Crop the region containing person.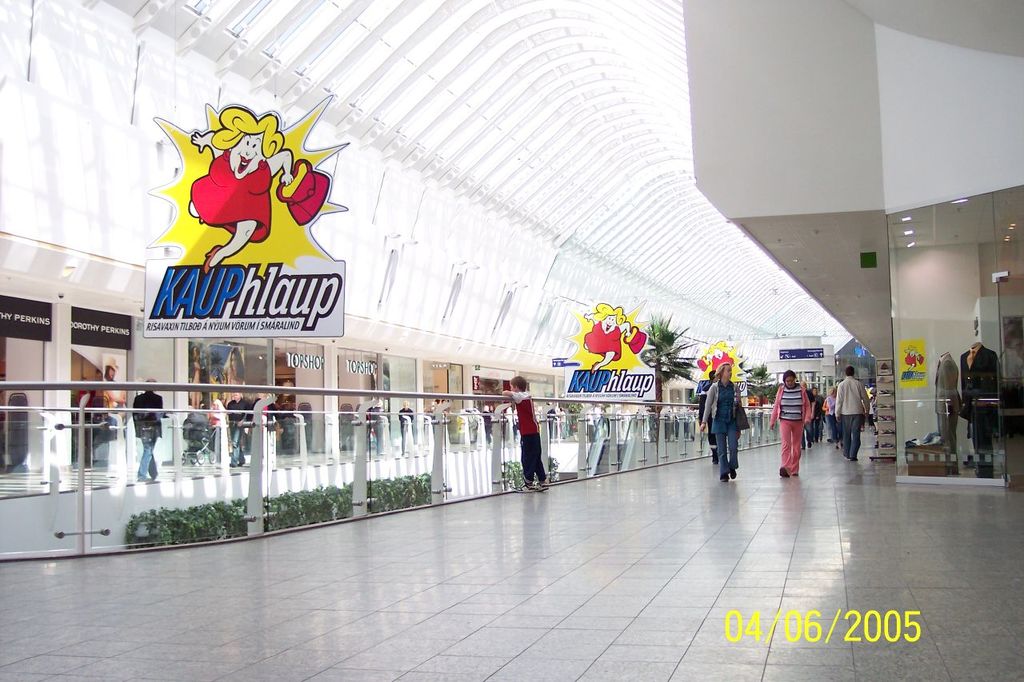
Crop region: [831,365,874,466].
